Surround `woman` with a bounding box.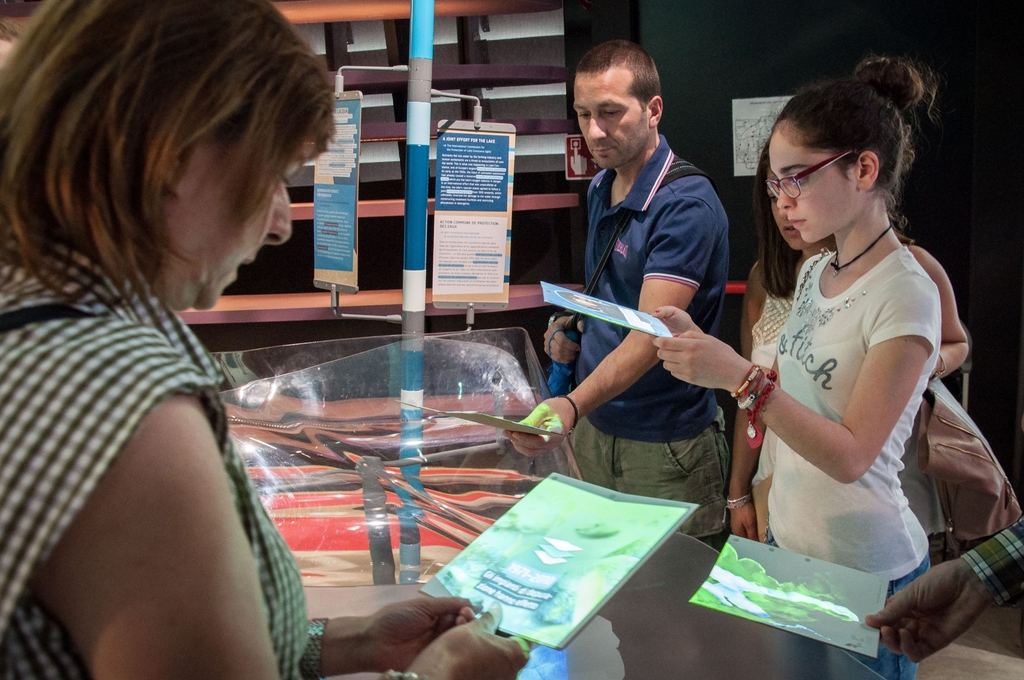
[left=728, top=140, right=971, bottom=542].
